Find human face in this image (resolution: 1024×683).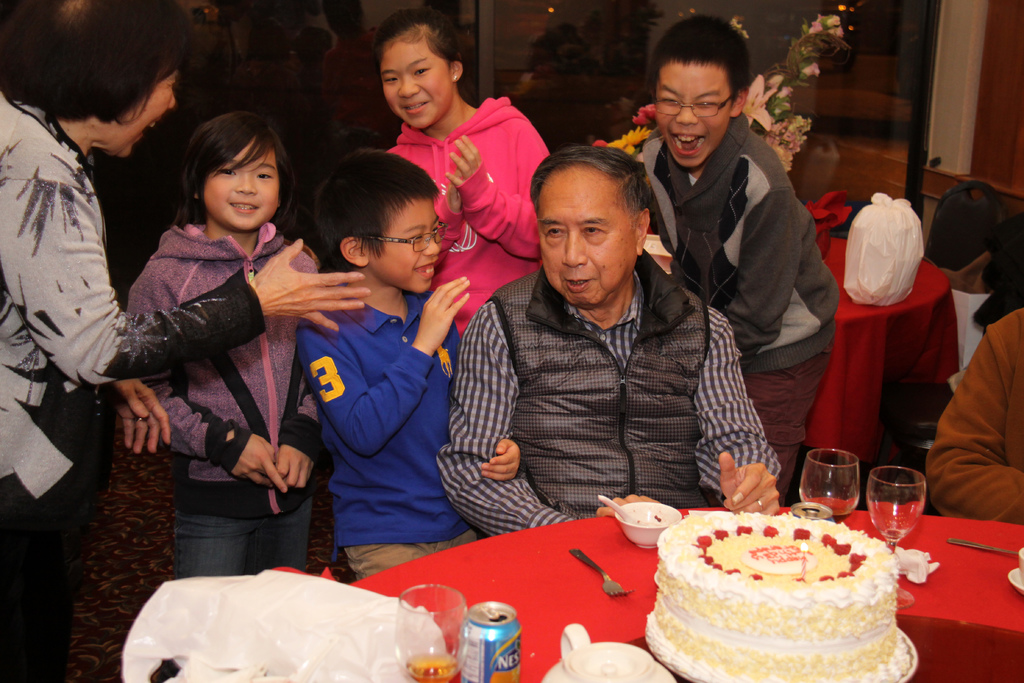
<bbox>540, 183, 635, 312</bbox>.
